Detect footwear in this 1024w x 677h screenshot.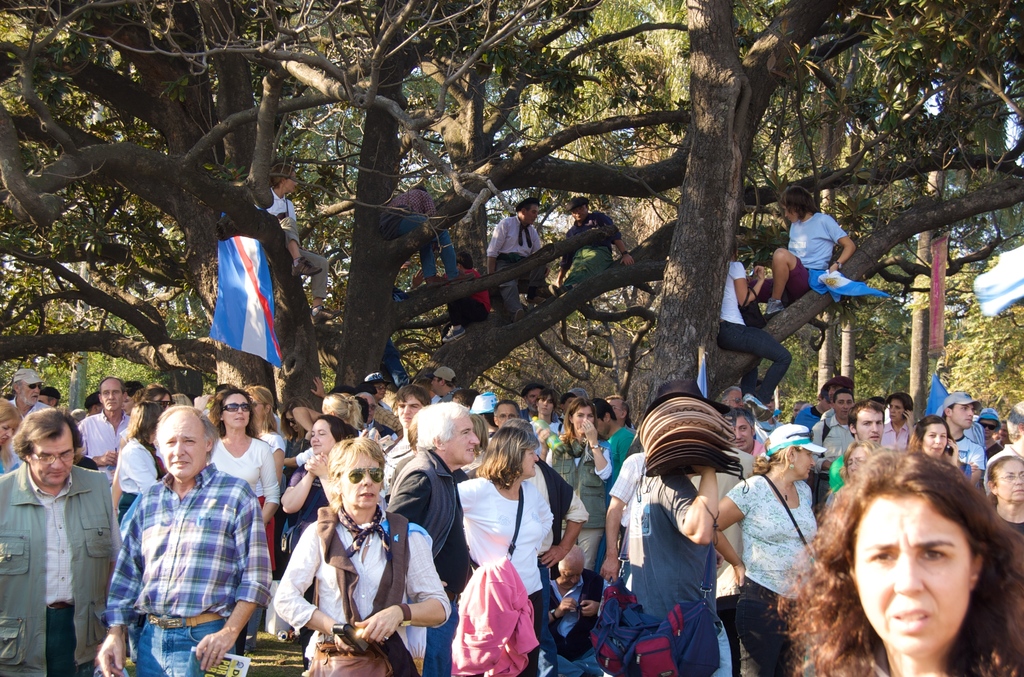
Detection: [left=744, top=391, right=771, bottom=425].
